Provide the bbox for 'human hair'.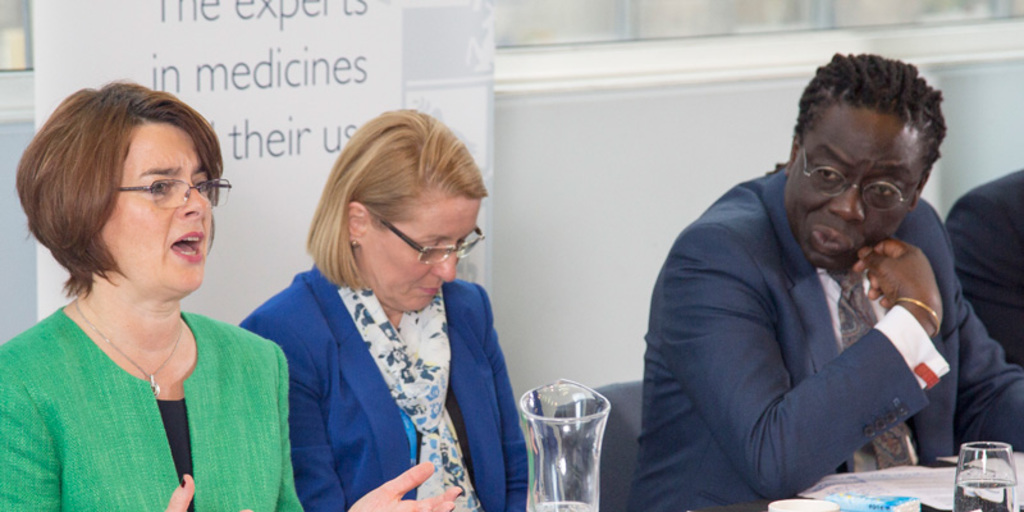
(24, 67, 215, 310).
